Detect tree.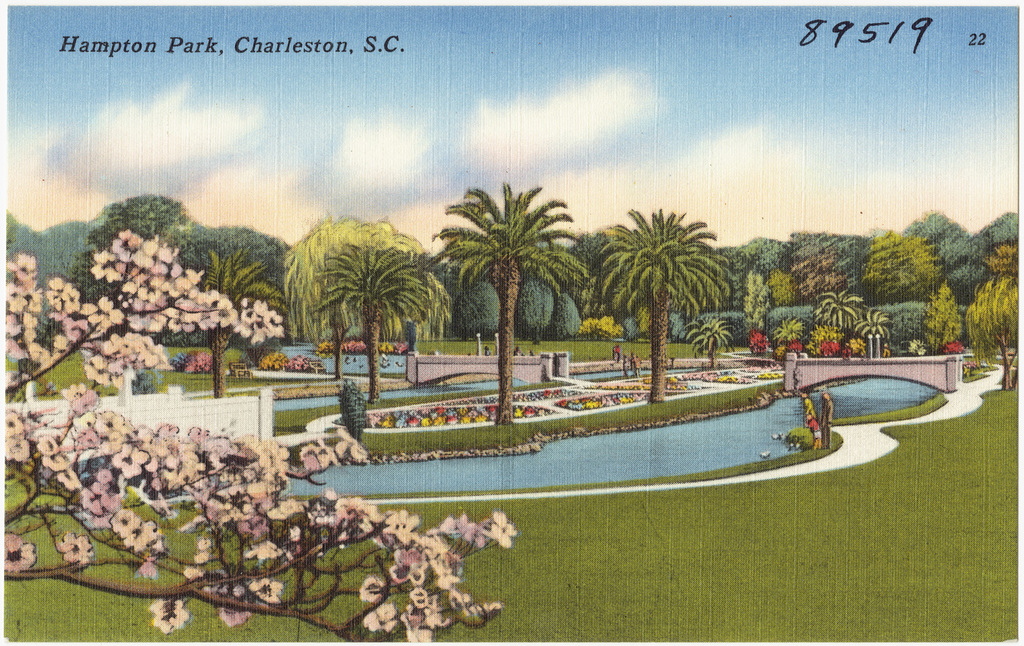
Detected at x1=287 y1=195 x2=427 y2=371.
